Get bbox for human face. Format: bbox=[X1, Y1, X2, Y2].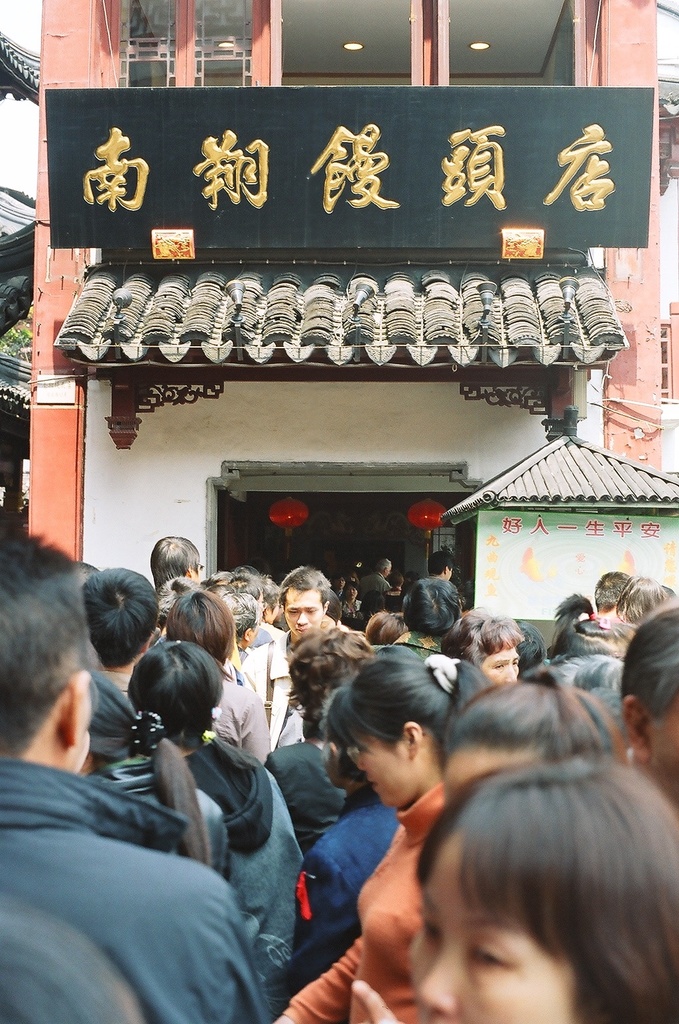
bbox=[482, 647, 525, 689].
